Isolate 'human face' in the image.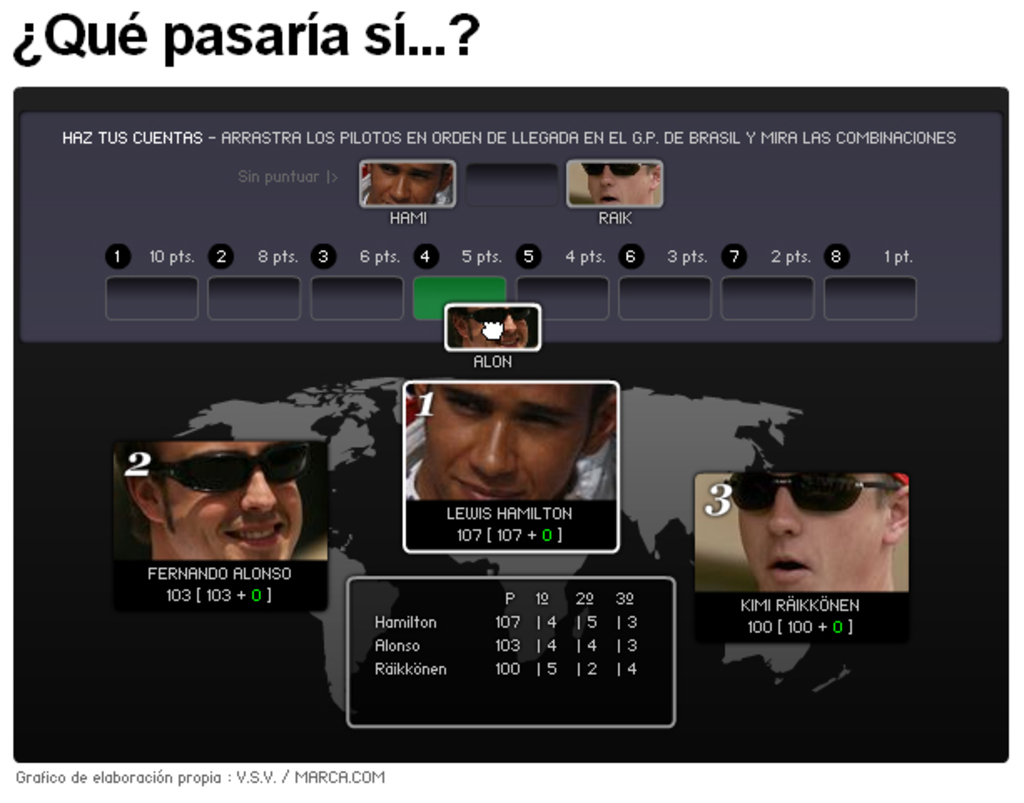
Isolated region: bbox=[374, 165, 444, 207].
